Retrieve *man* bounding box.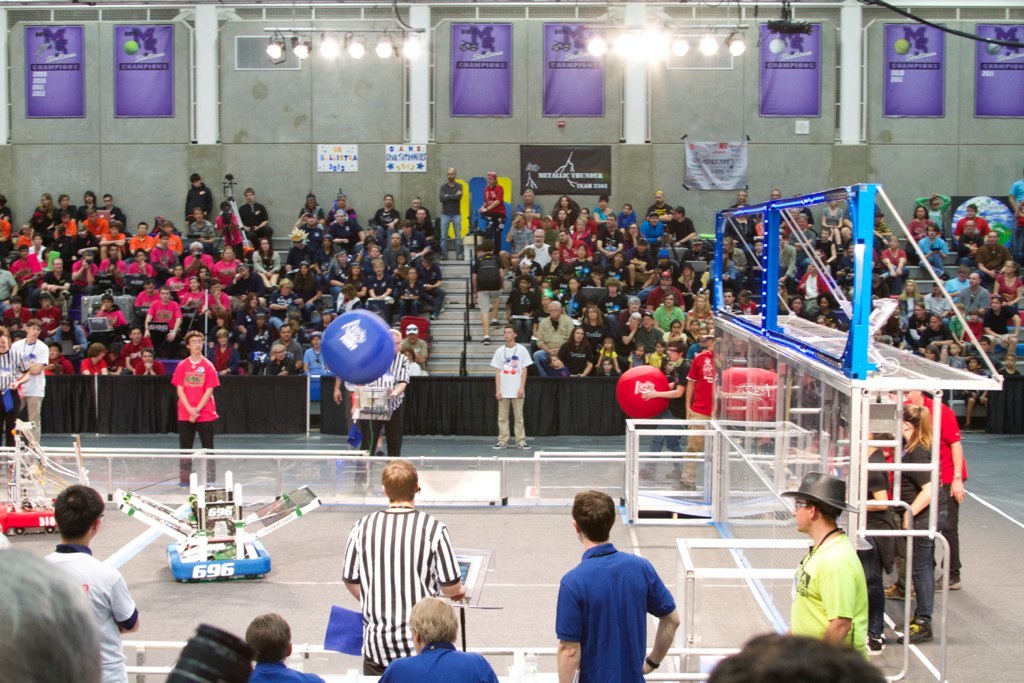
Bounding box: bbox(411, 206, 445, 255).
